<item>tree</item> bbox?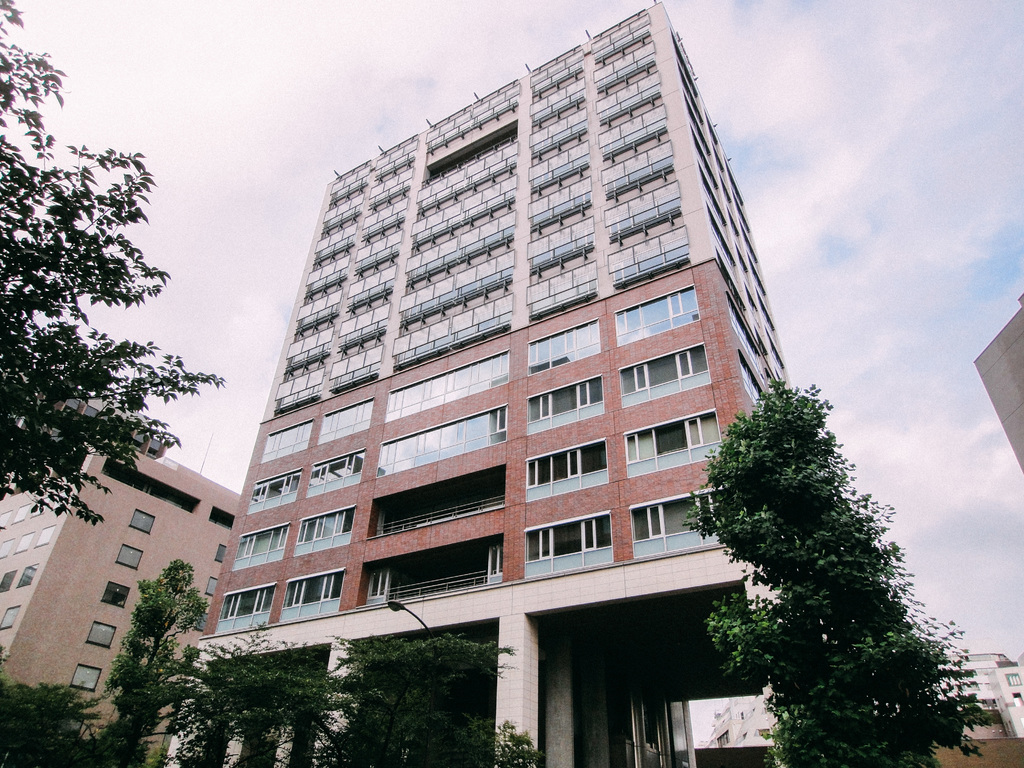
detection(95, 556, 216, 767)
